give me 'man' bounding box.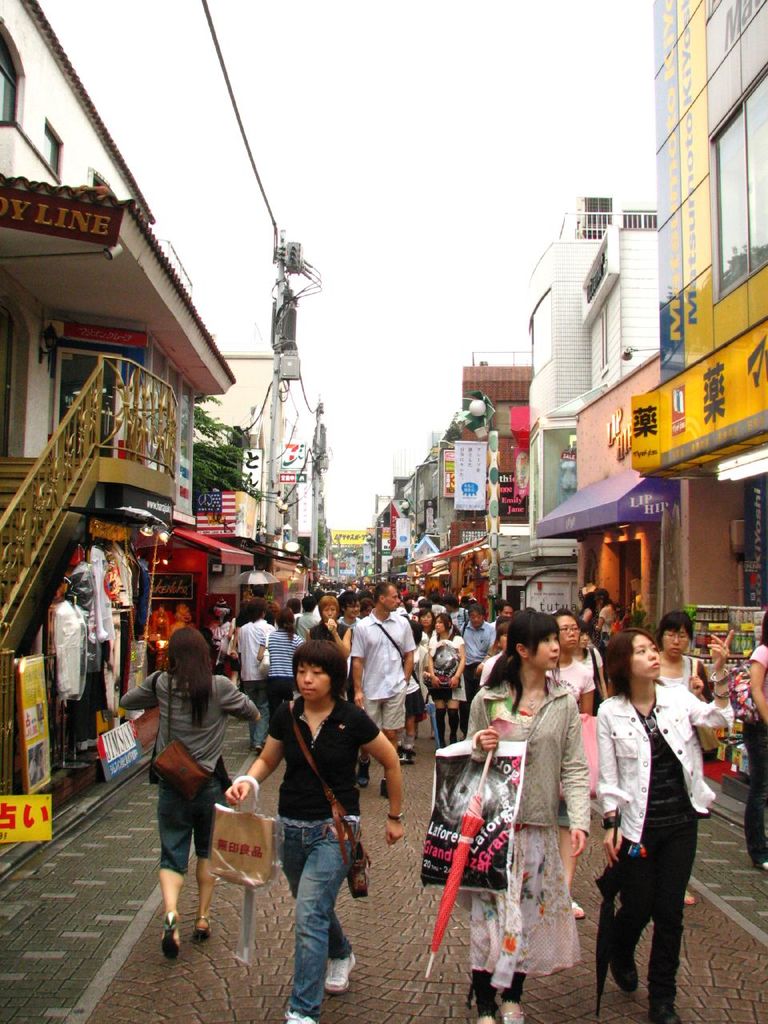
bbox=[543, 605, 587, 914].
